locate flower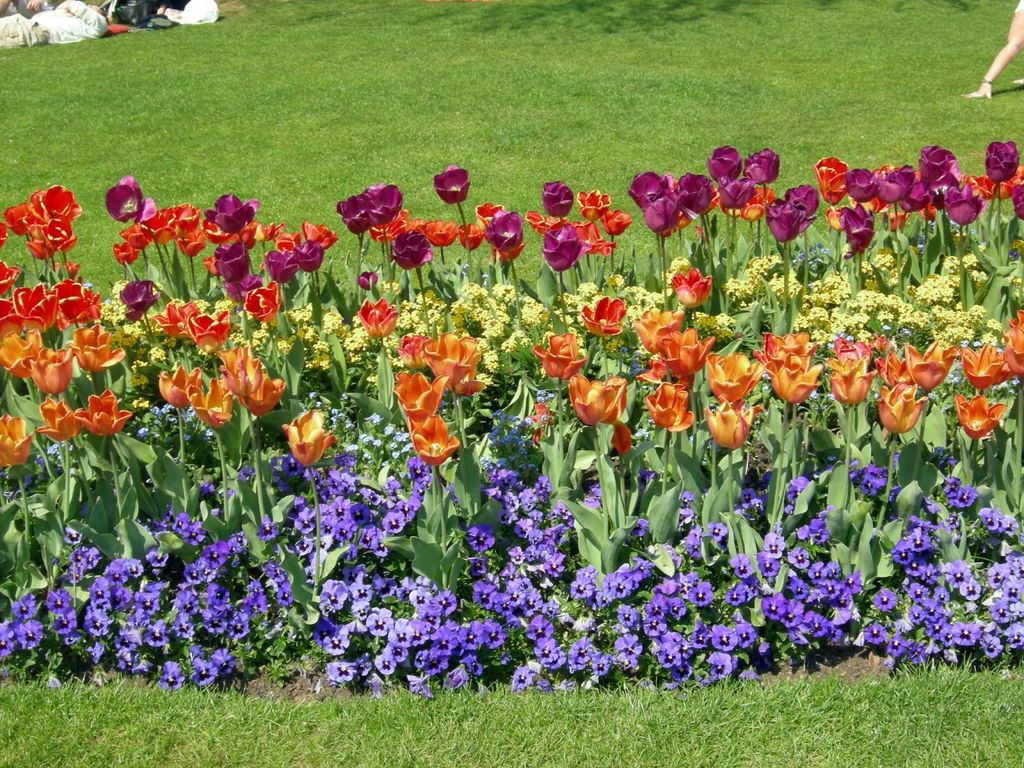
rect(34, 341, 79, 397)
